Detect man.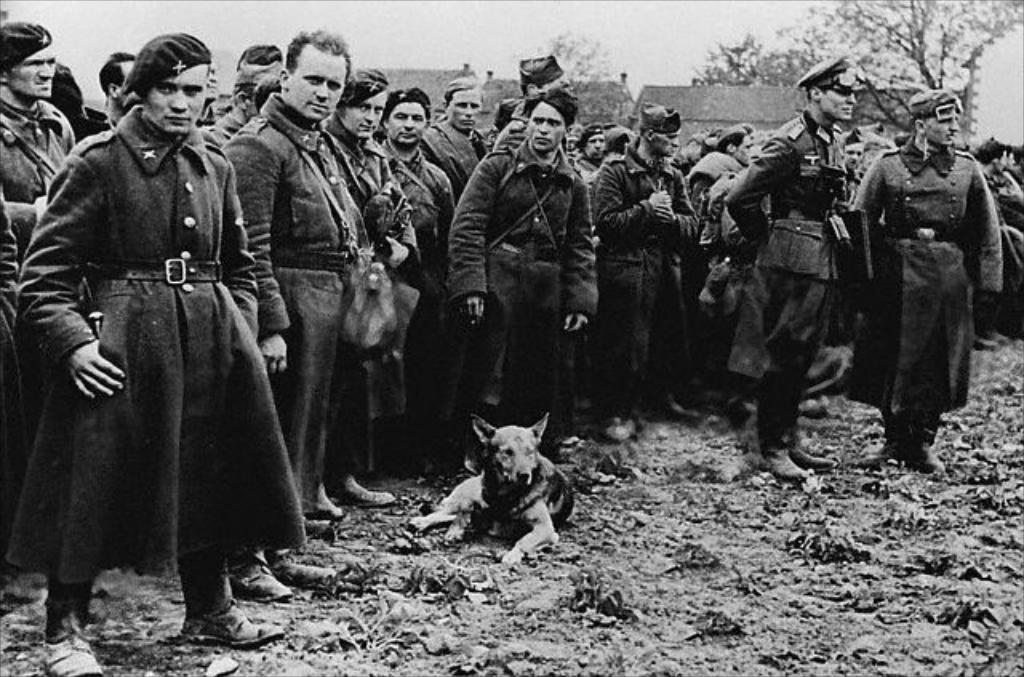
Detected at bbox(86, 54, 141, 133).
